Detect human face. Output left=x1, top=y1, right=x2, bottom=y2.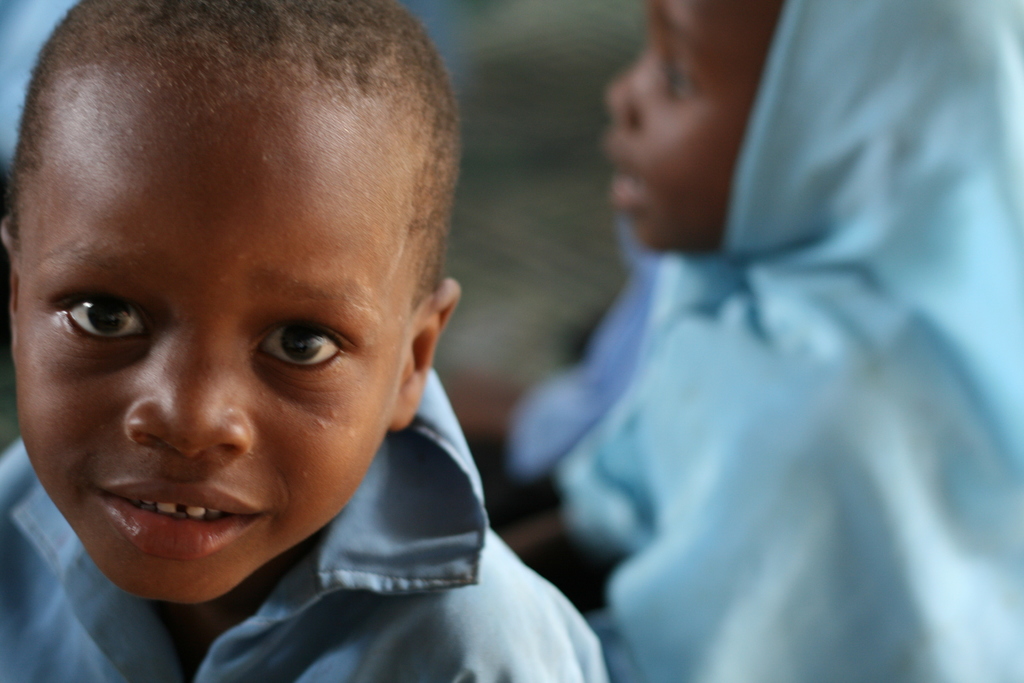
left=596, top=0, right=772, bottom=255.
